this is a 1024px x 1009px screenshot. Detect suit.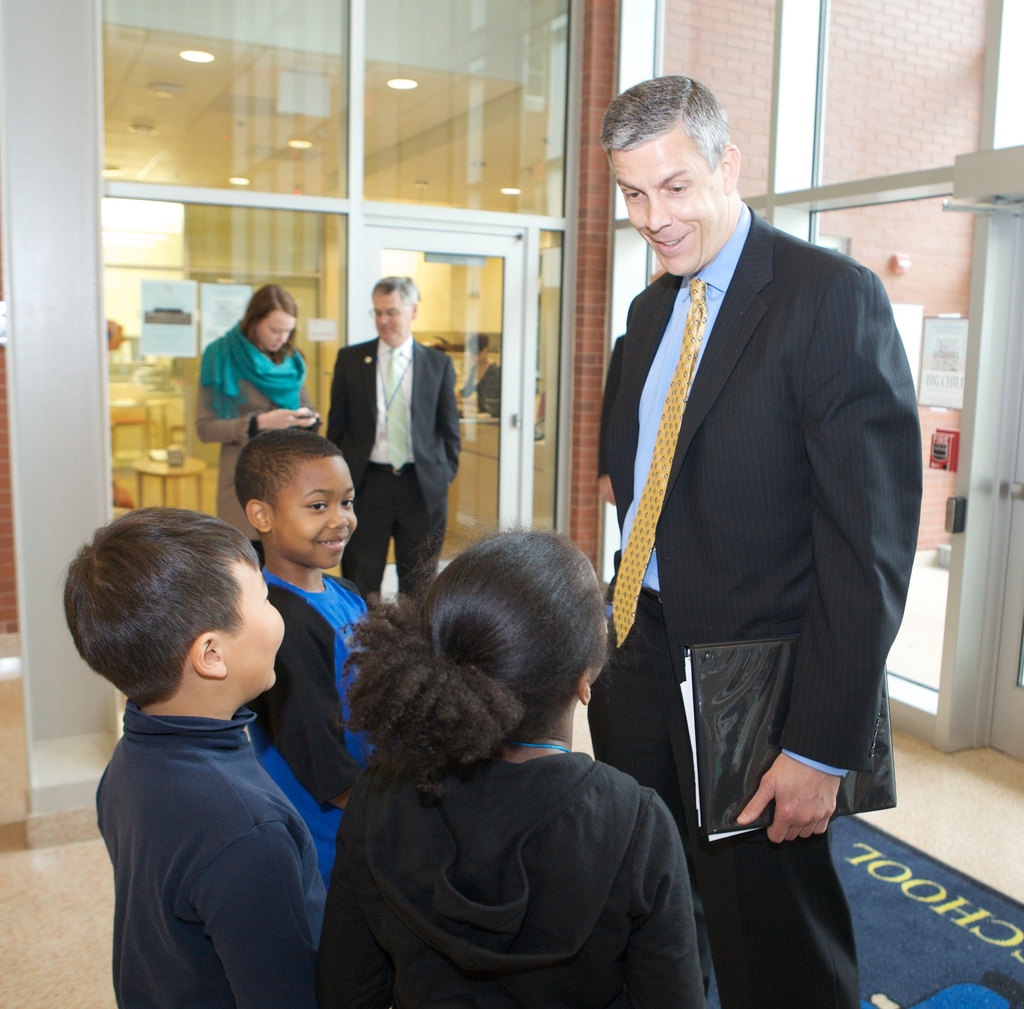
bbox(587, 200, 922, 1008).
